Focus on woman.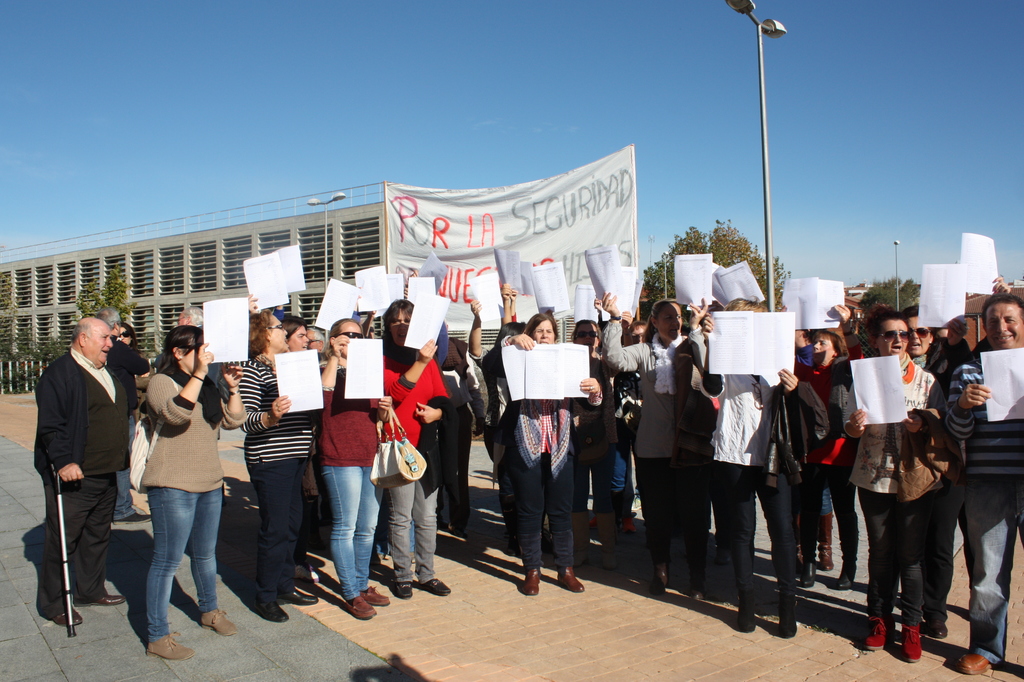
Focused at left=838, top=310, right=947, bottom=659.
